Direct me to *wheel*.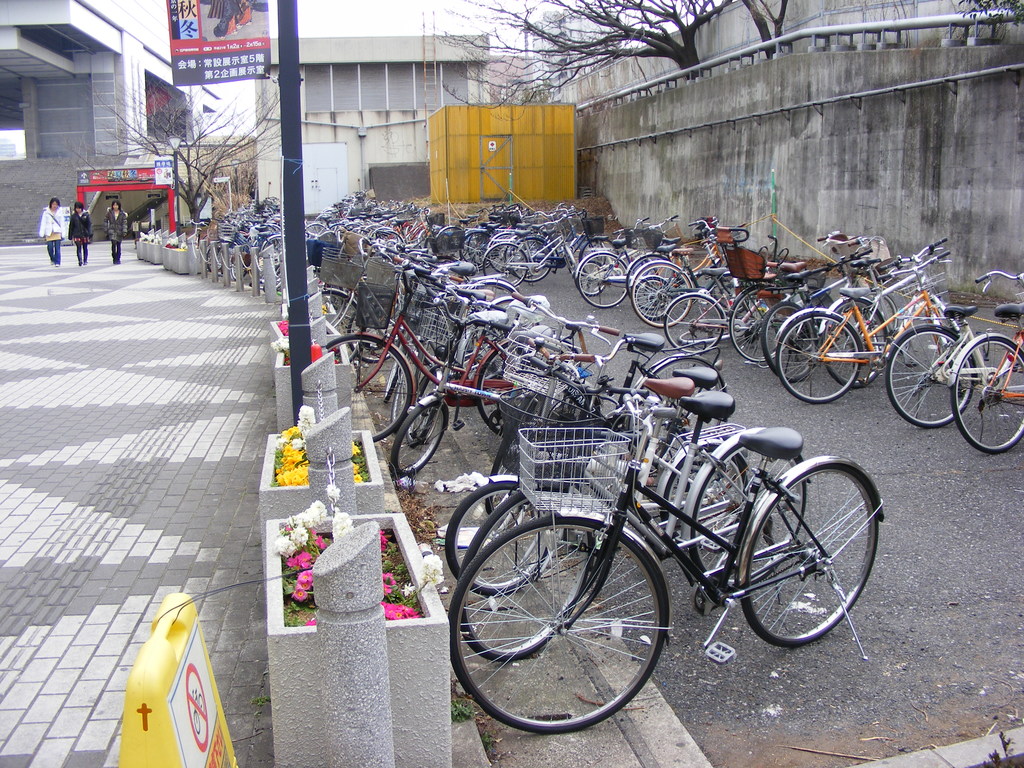
Direction: (730,291,792,363).
